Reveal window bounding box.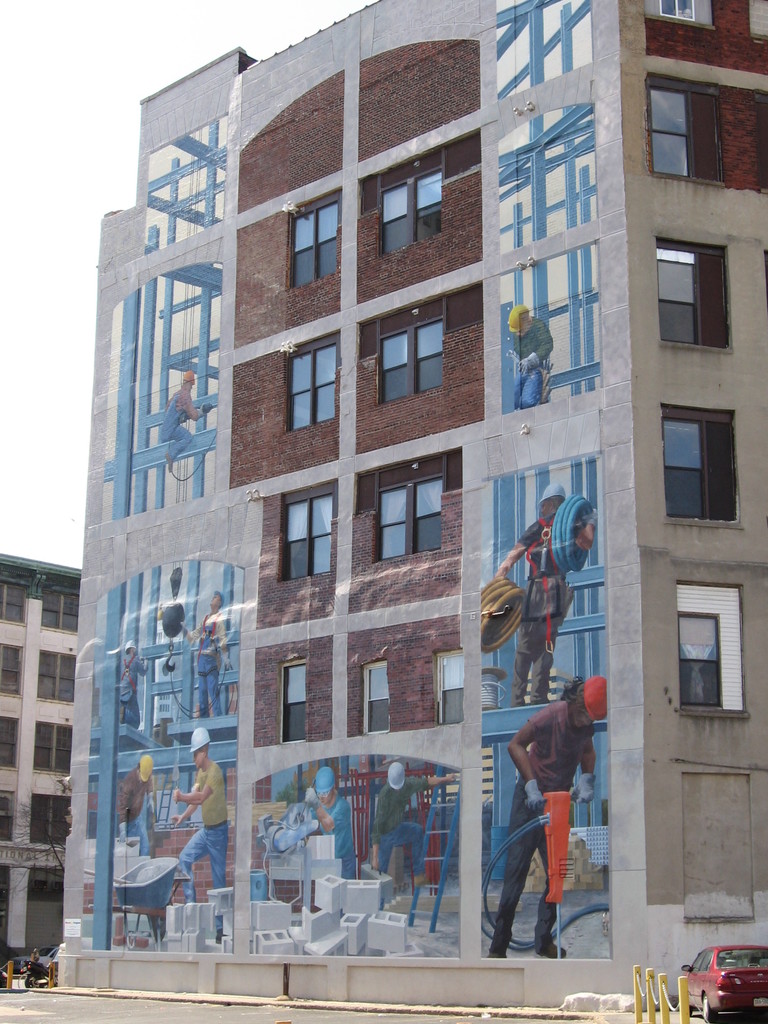
Revealed: 671, 387, 744, 518.
